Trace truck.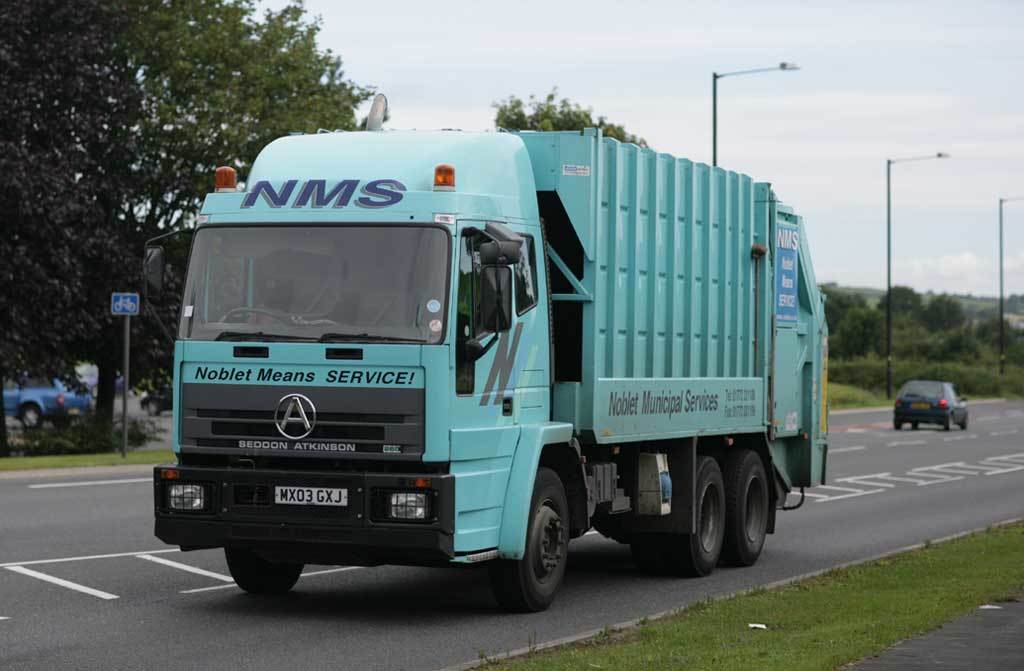
Traced to 140, 111, 847, 628.
